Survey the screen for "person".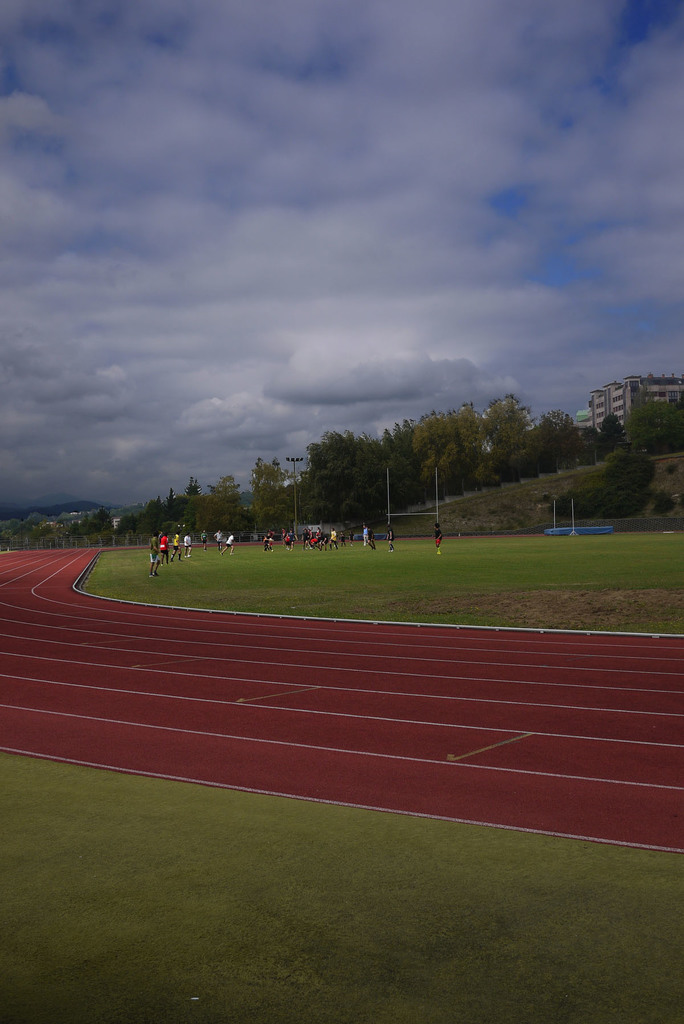
Survey found: [left=363, top=524, right=366, bottom=546].
